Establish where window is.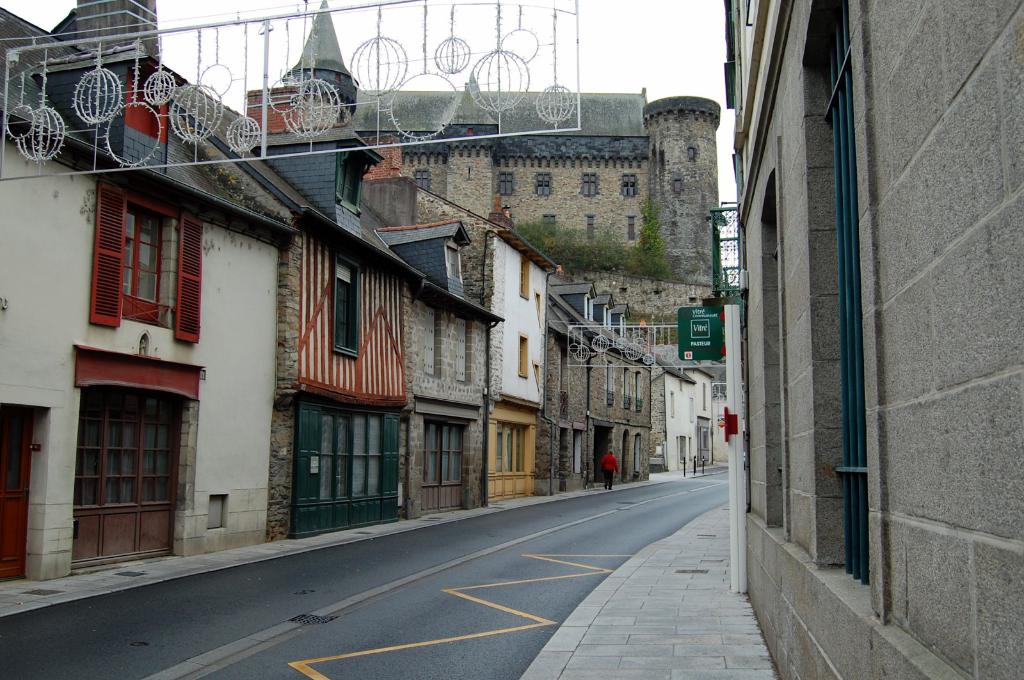
Established at (left=132, top=68, right=157, bottom=114).
